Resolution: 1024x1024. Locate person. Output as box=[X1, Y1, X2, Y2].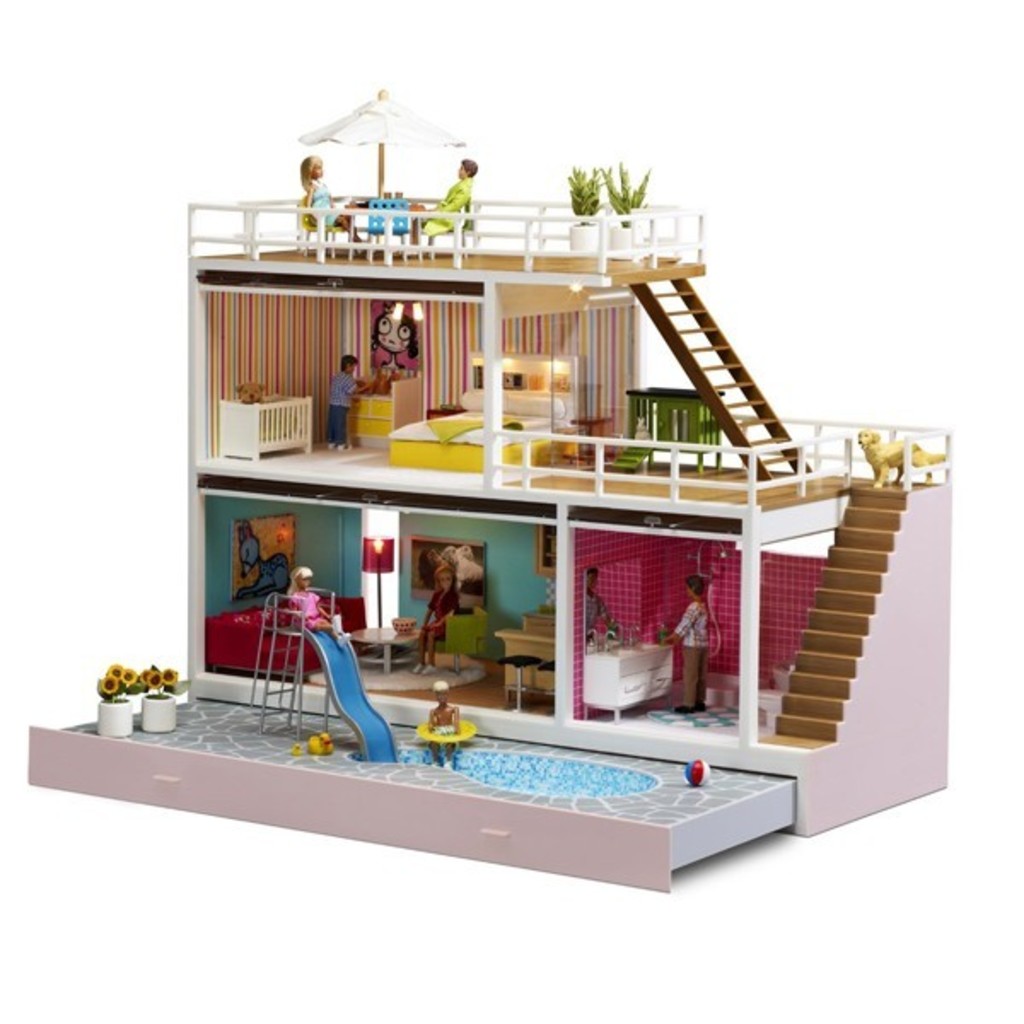
box=[415, 553, 456, 674].
